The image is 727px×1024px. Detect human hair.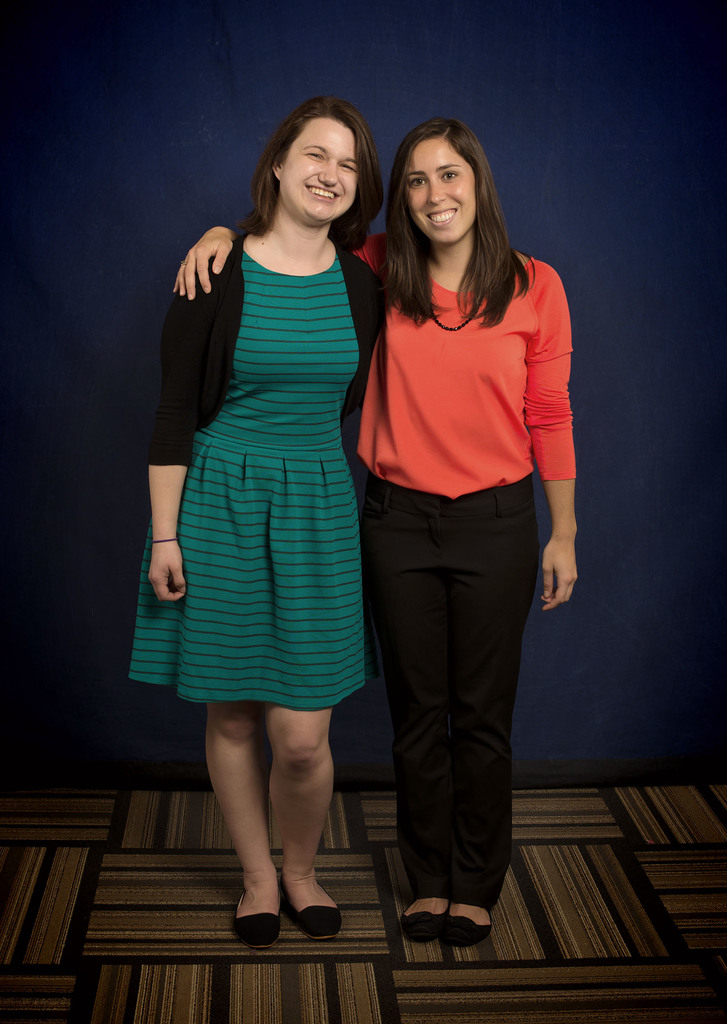
Detection: 231:103:380:255.
